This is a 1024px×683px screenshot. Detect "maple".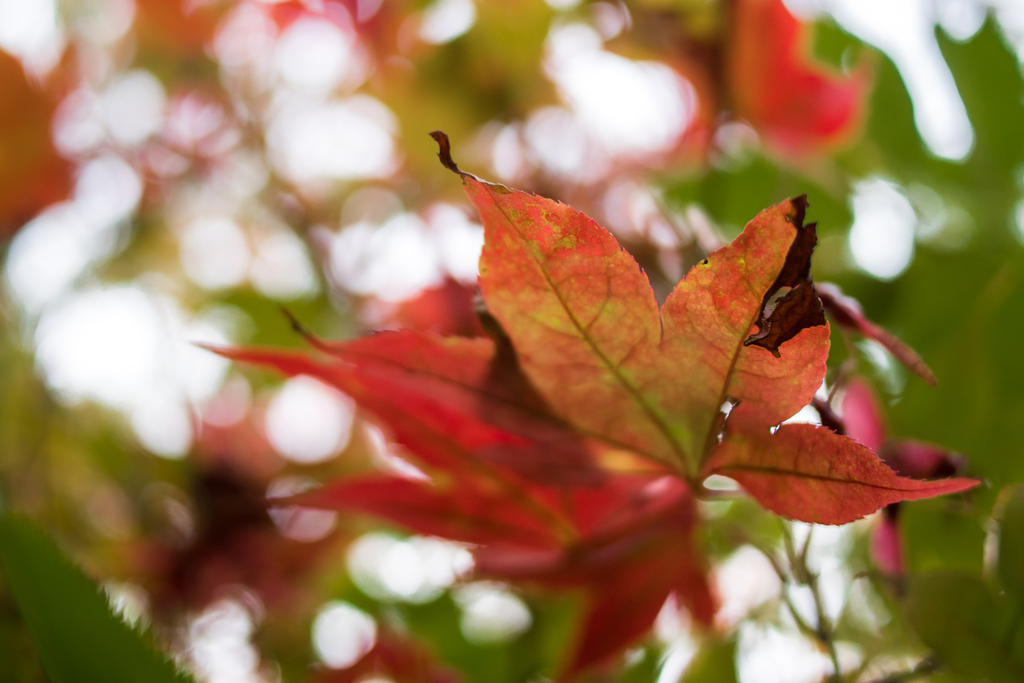
(x1=216, y1=131, x2=984, y2=677).
